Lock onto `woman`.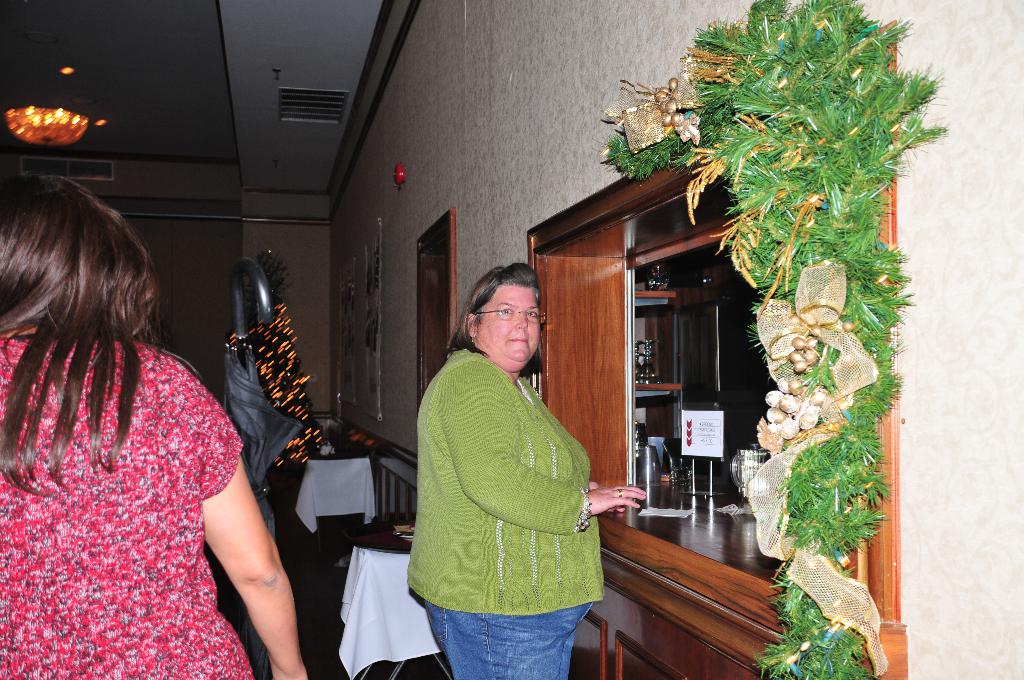
Locked: 0:172:311:679.
